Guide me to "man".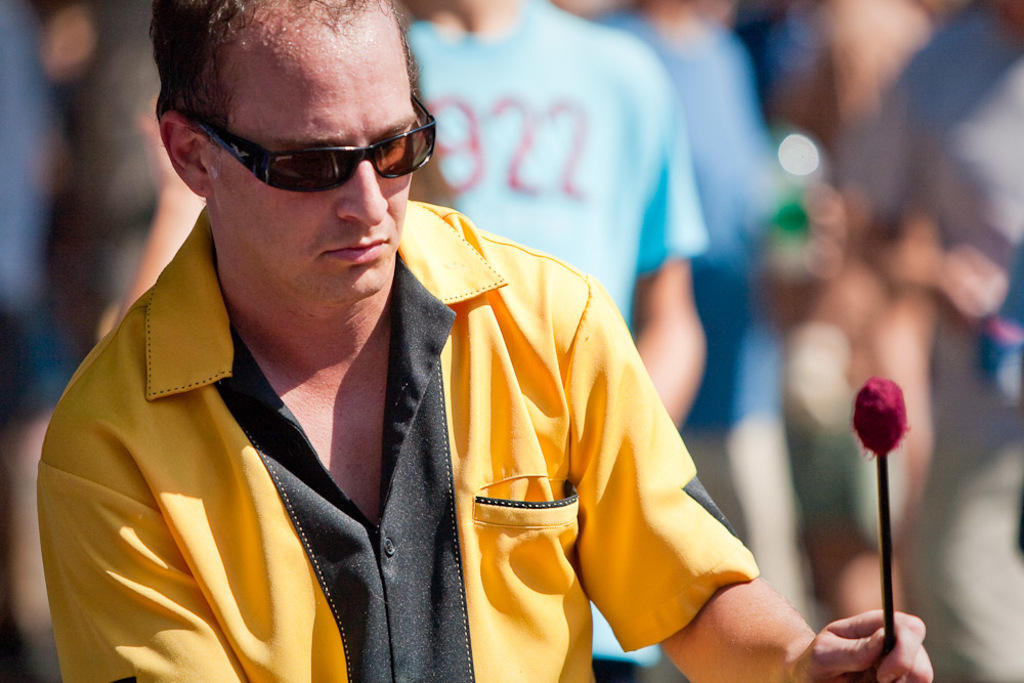
Guidance: region(37, 2, 811, 671).
